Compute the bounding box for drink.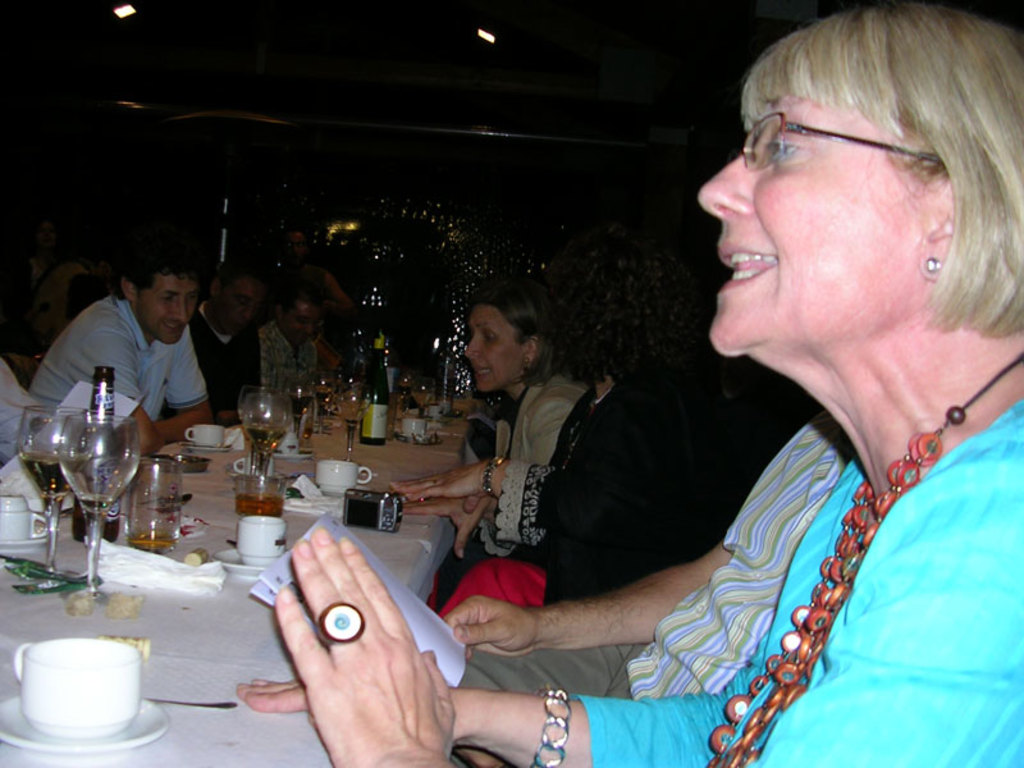
l=415, t=392, r=430, b=410.
